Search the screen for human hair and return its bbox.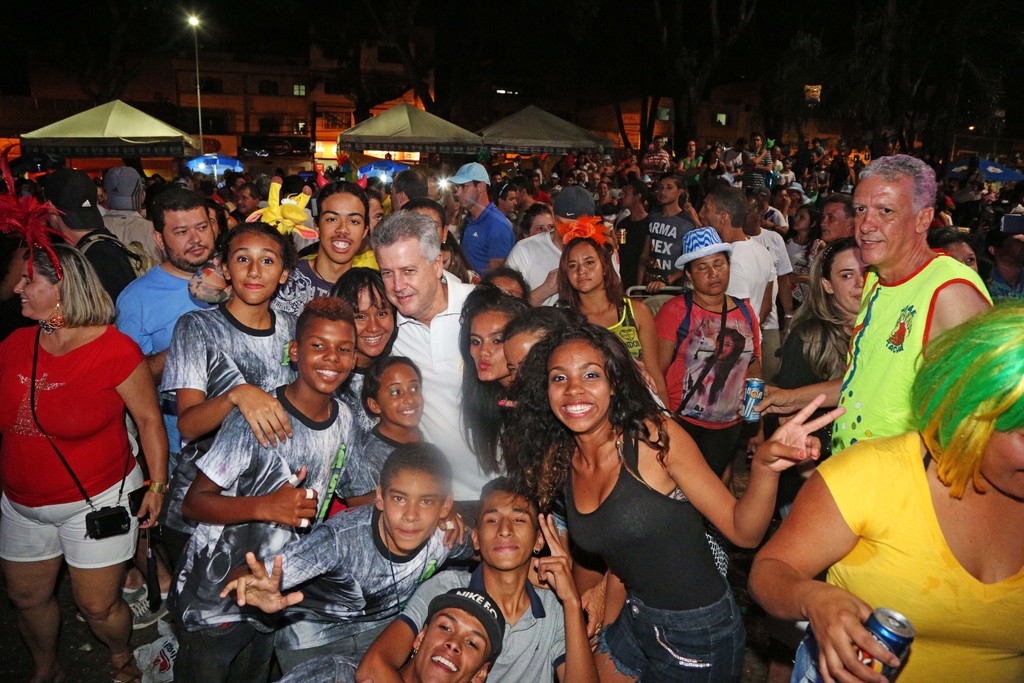
Found: 554,238,622,308.
